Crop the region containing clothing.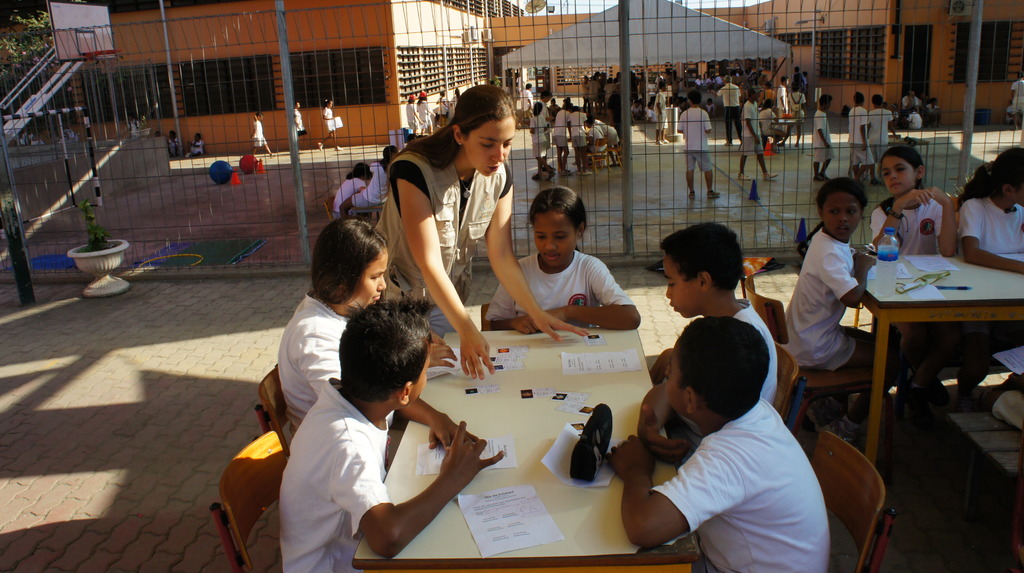
Crop region: <region>521, 85, 535, 113</region>.
